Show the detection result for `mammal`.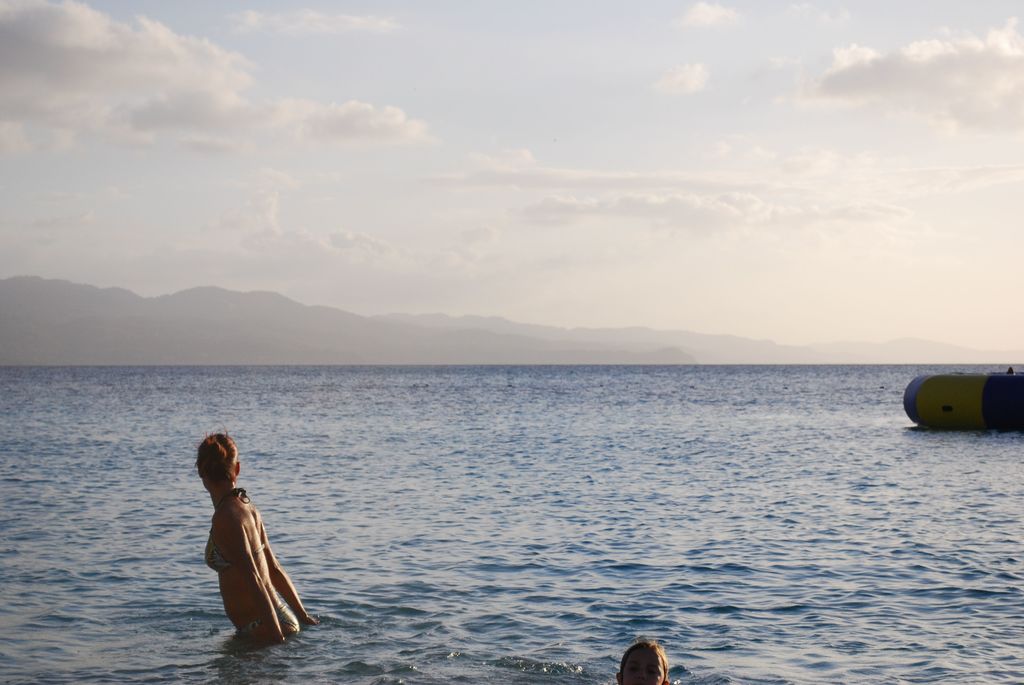
bbox=(614, 640, 677, 684).
